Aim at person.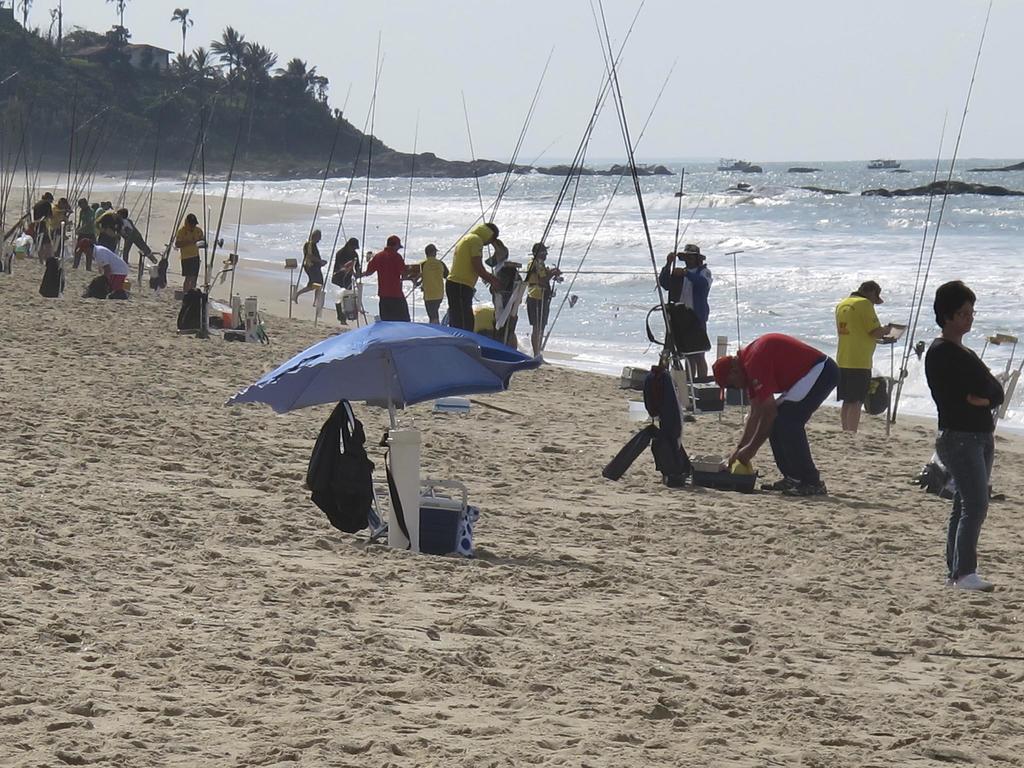
Aimed at [356, 236, 410, 323].
